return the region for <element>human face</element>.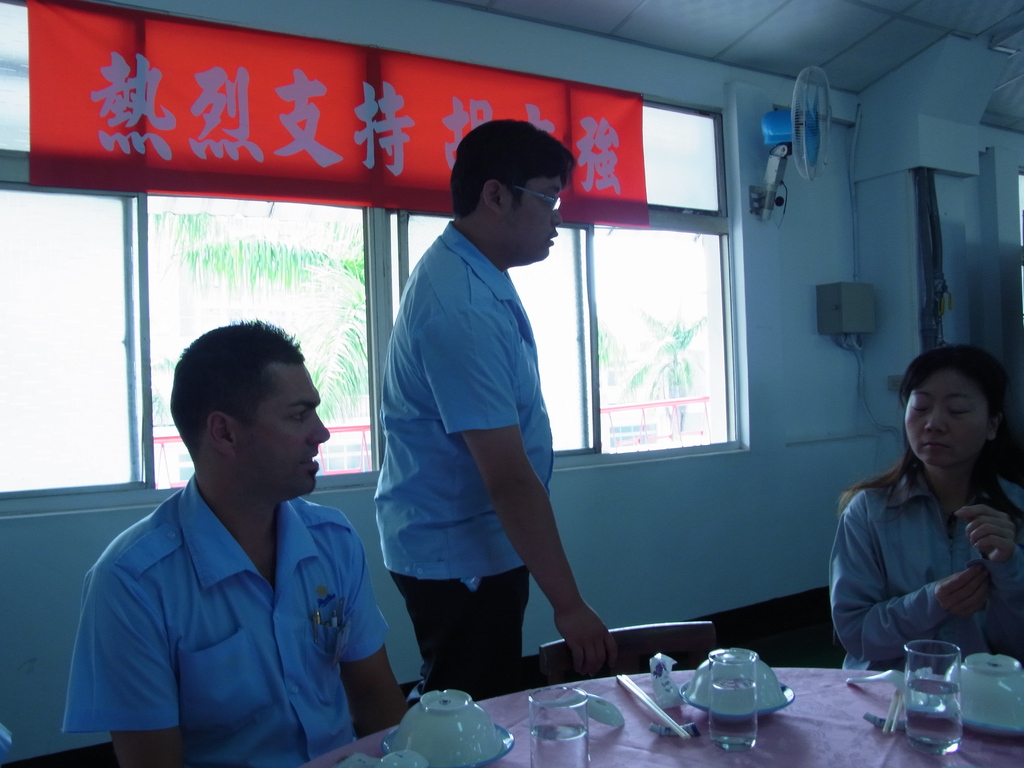
left=507, top=177, right=566, bottom=262.
